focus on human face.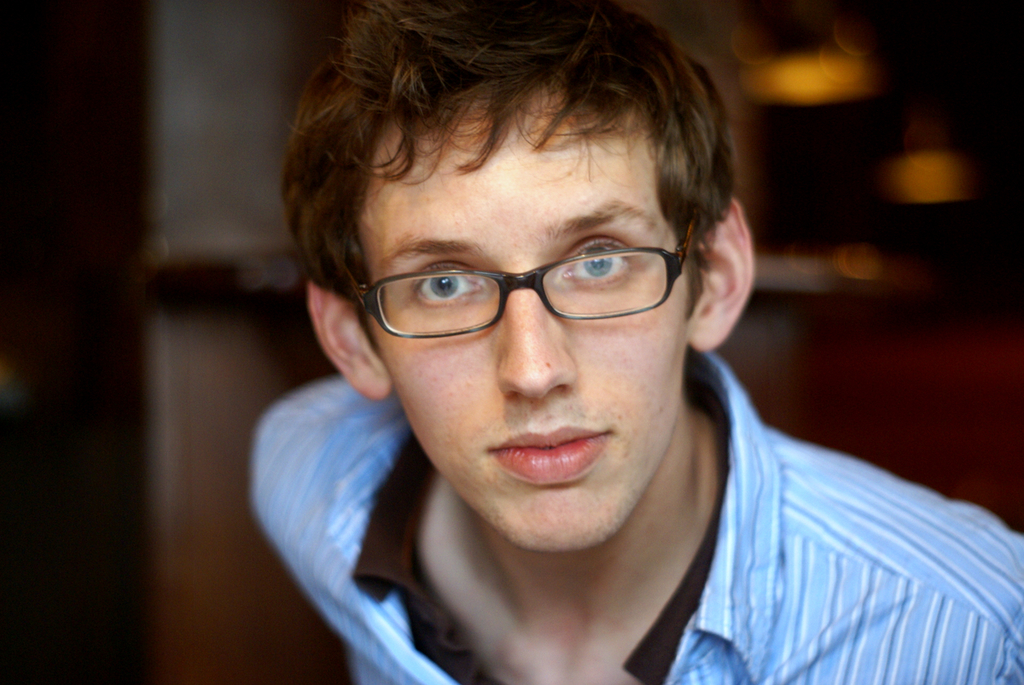
Focused at (361,88,703,556).
